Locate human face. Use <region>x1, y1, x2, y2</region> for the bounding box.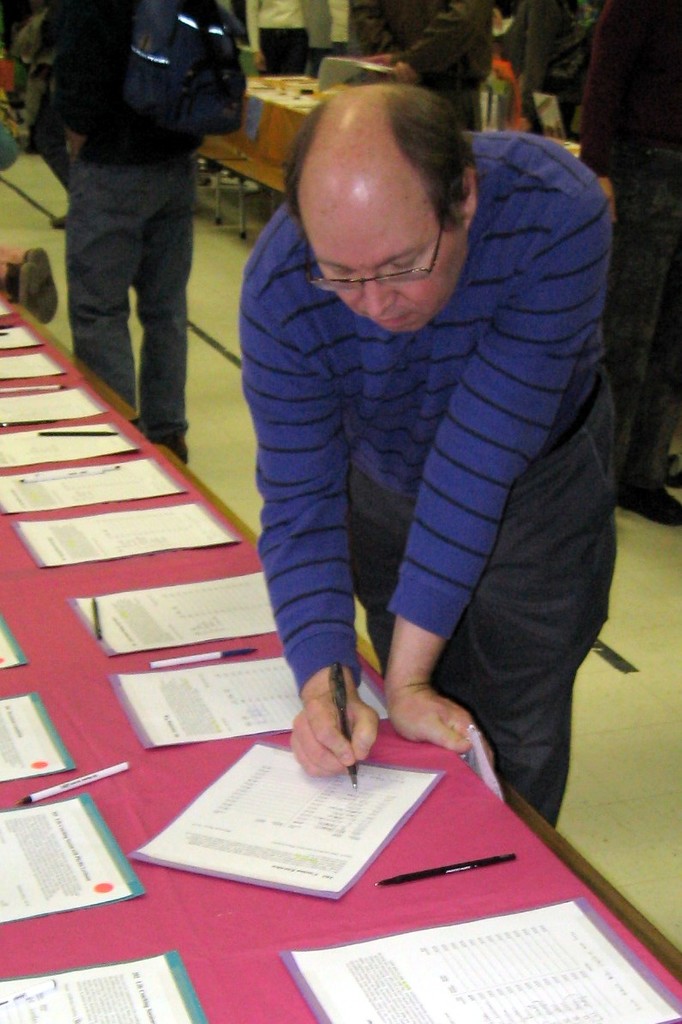
<region>301, 215, 463, 327</region>.
